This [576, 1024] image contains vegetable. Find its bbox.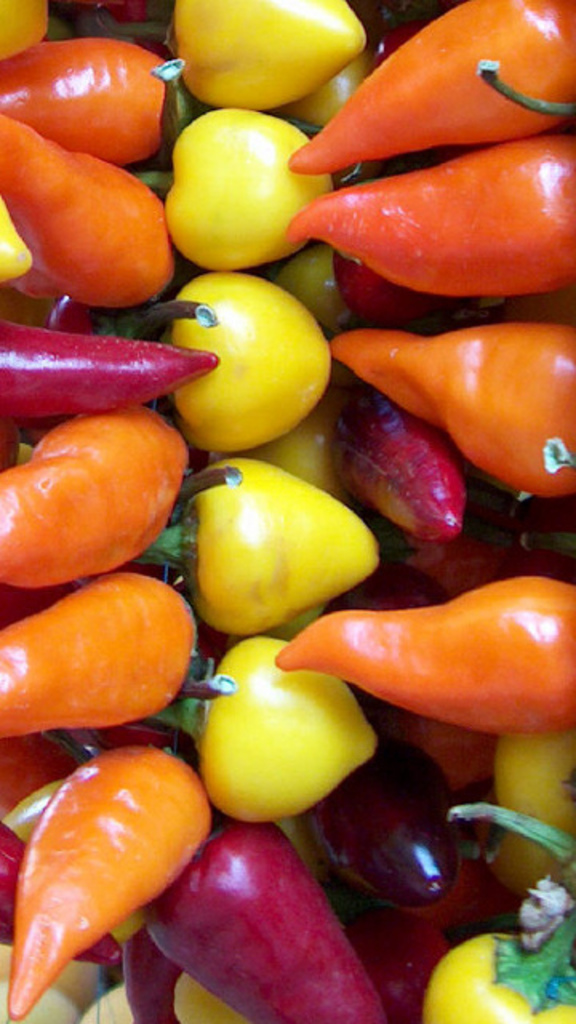
BBox(125, 814, 373, 1022).
